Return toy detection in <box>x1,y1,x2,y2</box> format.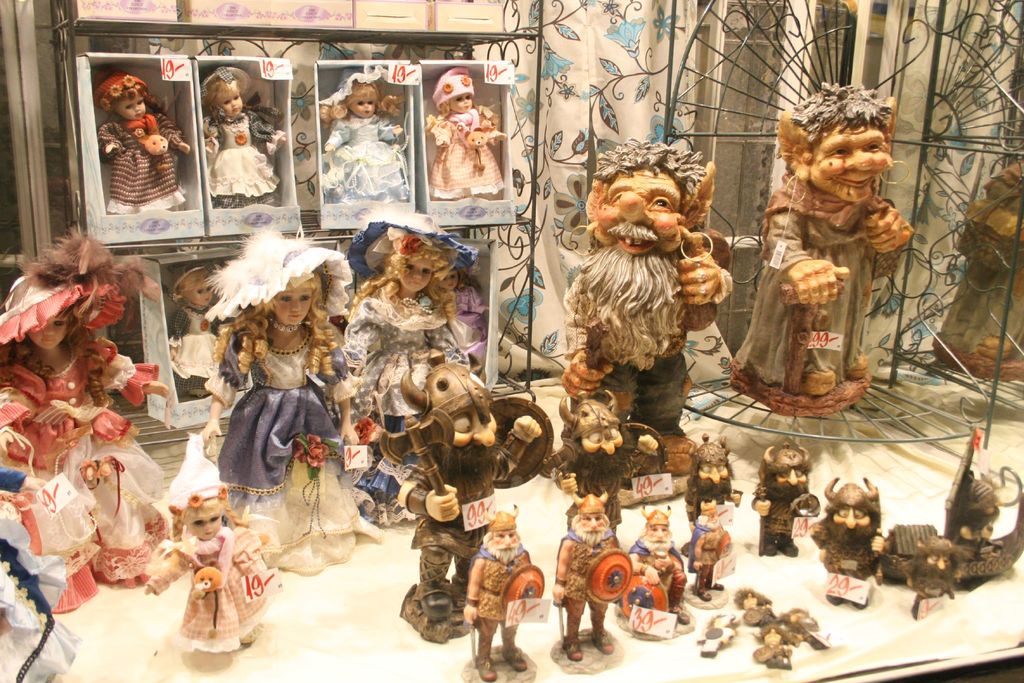
<box>98,72,194,227</box>.
